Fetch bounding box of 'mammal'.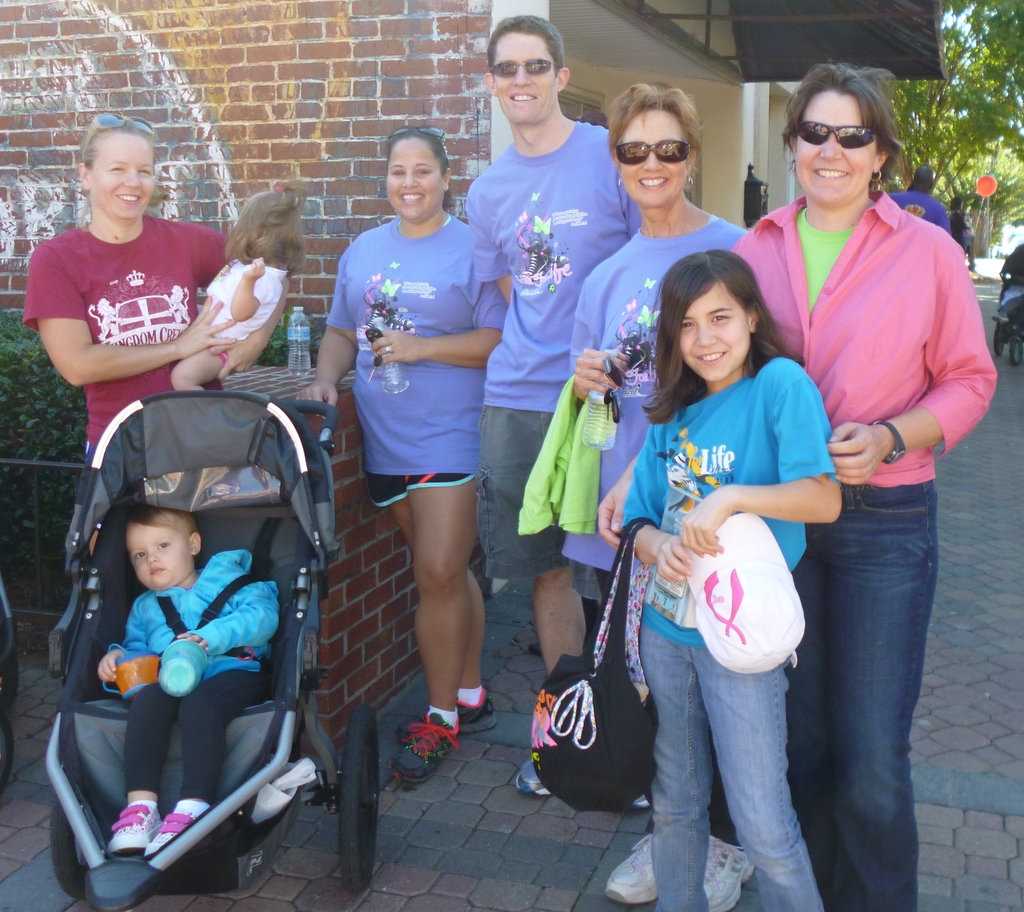
Bbox: <region>888, 168, 950, 234</region>.
